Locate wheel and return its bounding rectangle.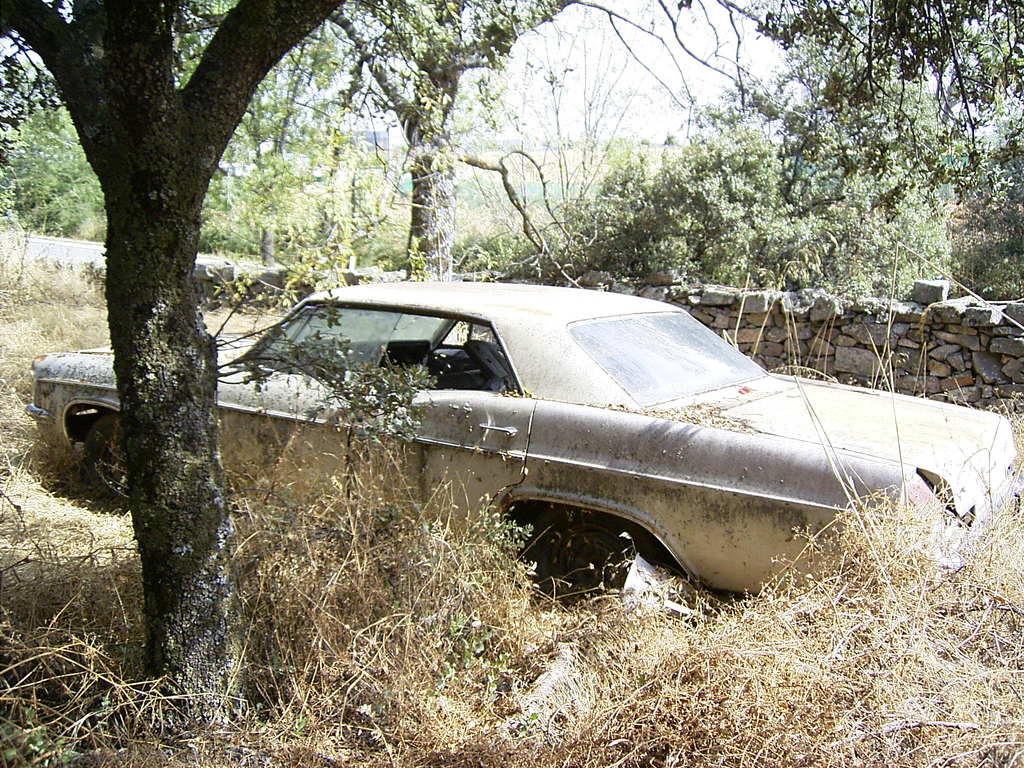
[left=531, top=529, right=675, bottom=600].
